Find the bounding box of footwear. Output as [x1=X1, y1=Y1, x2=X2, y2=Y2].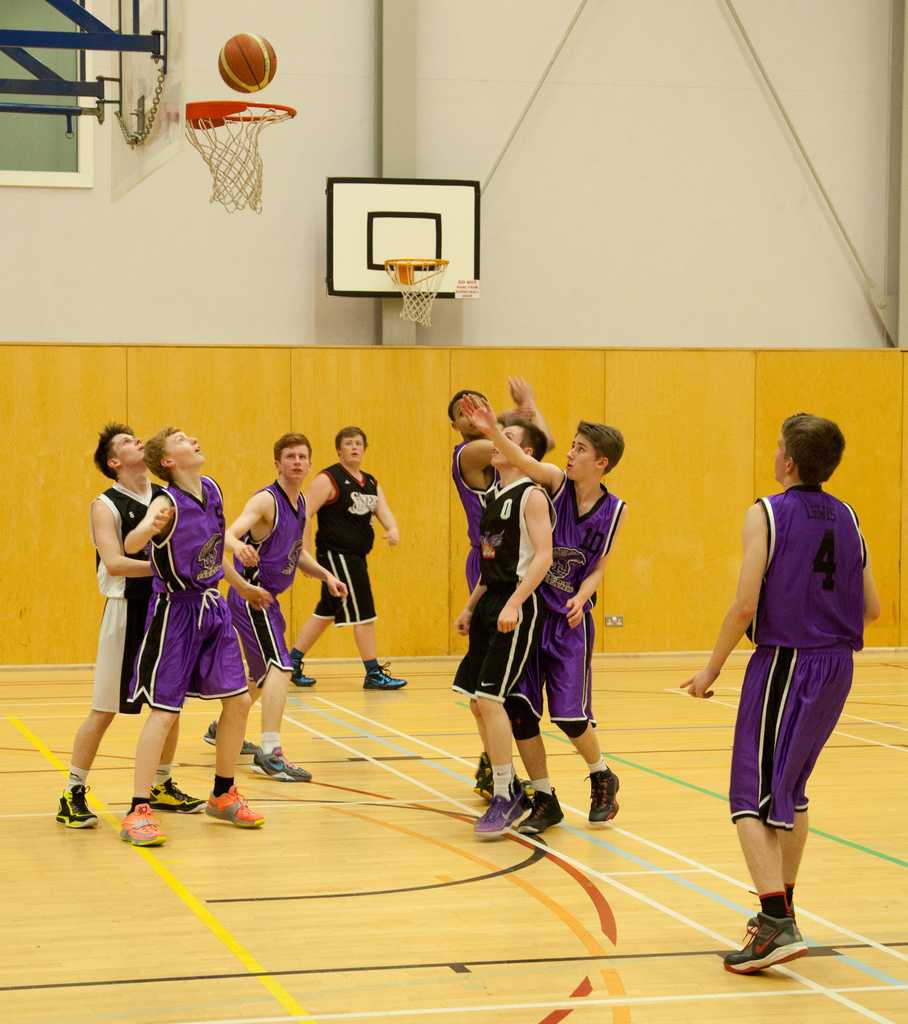
[x1=467, y1=790, x2=530, y2=838].
